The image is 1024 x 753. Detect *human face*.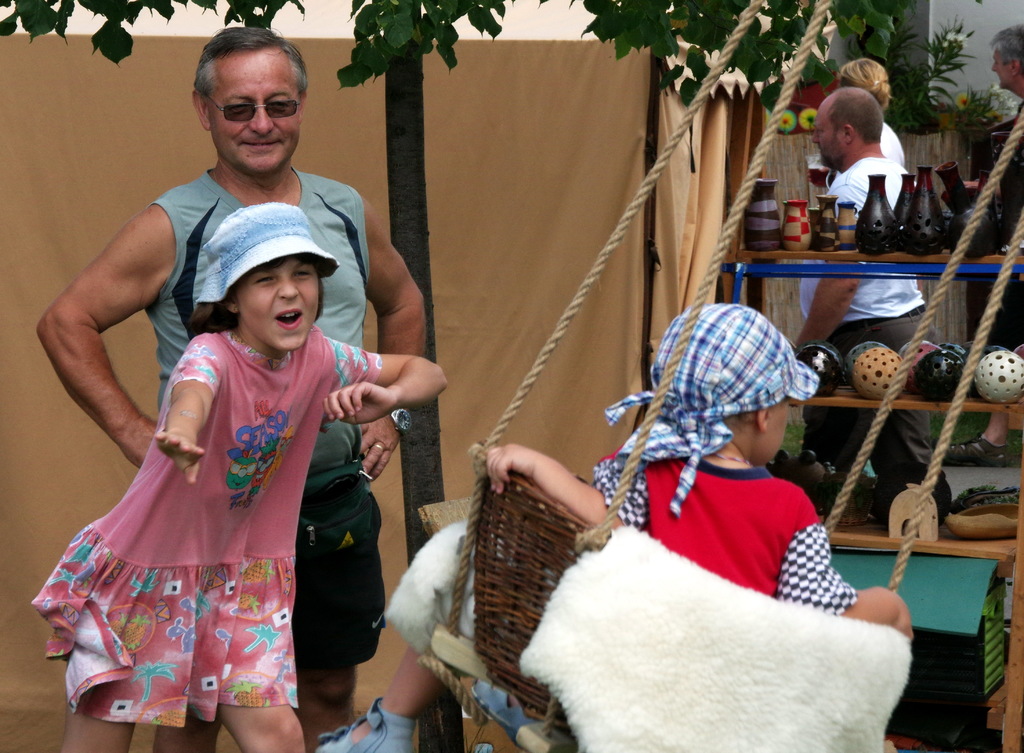
Detection: (x1=768, y1=400, x2=793, y2=467).
